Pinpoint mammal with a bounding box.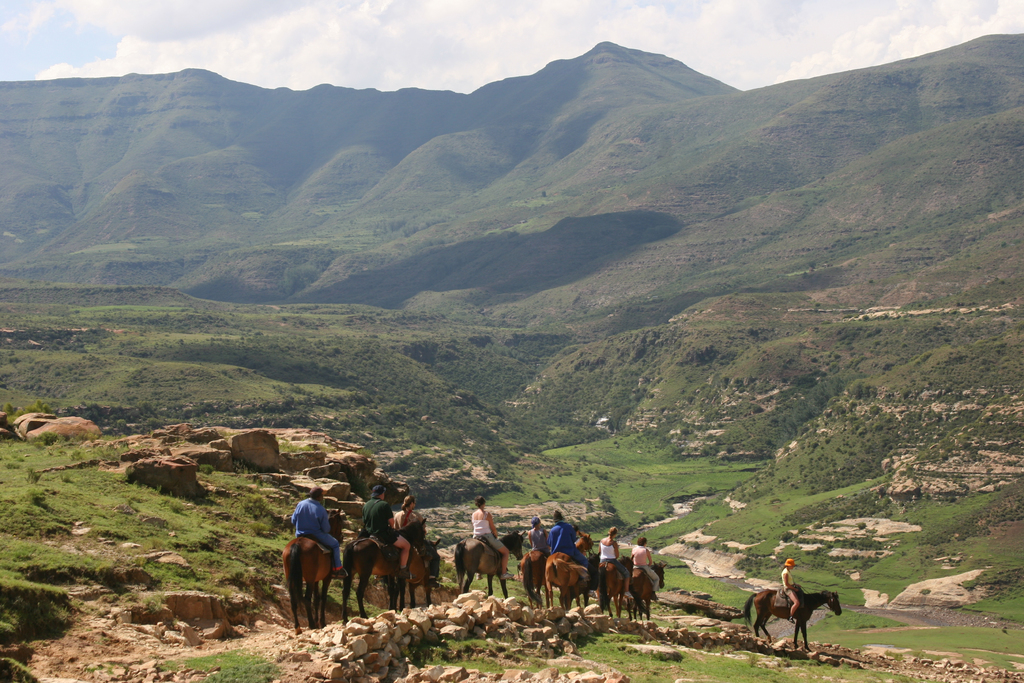
392:527:445:611.
